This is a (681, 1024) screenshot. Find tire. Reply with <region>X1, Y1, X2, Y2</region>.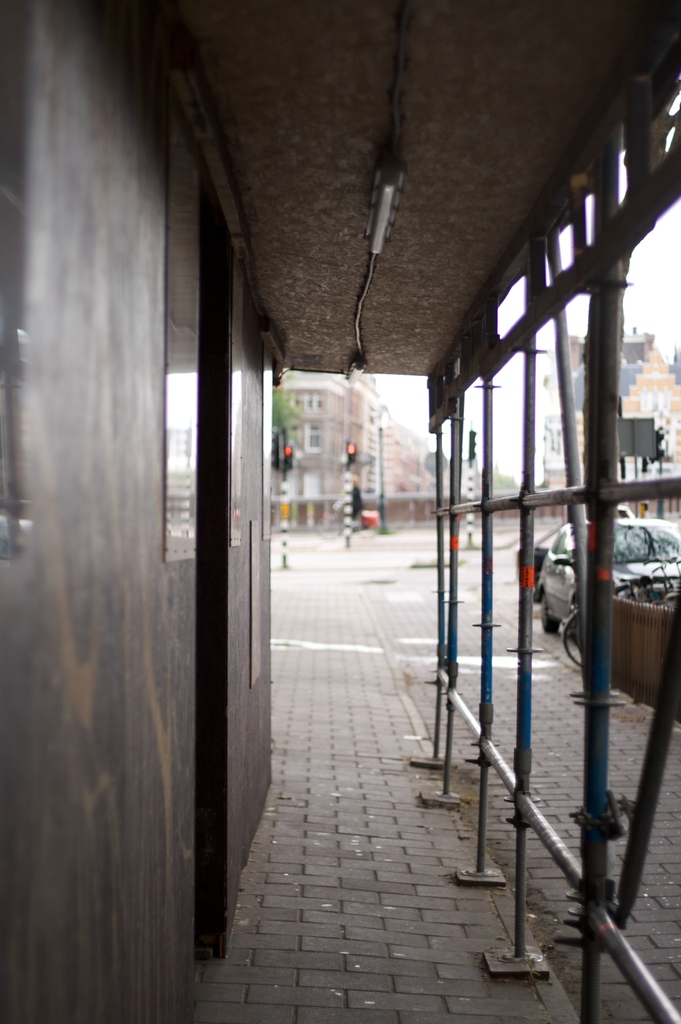
<region>354, 515, 380, 539</region>.
